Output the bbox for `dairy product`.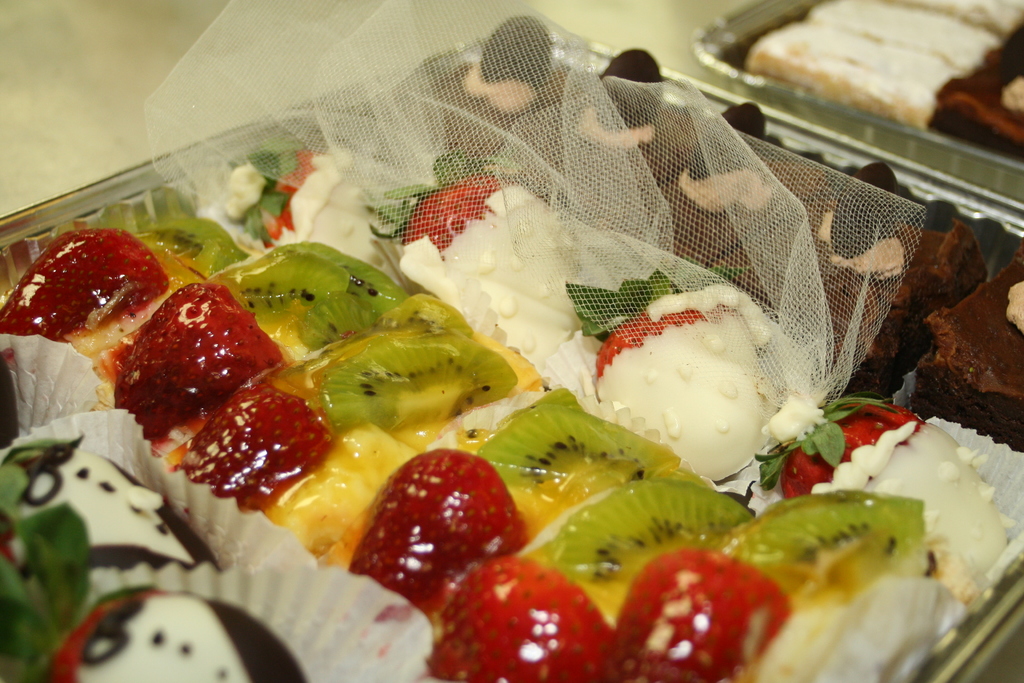
bbox=(814, 0, 991, 79).
